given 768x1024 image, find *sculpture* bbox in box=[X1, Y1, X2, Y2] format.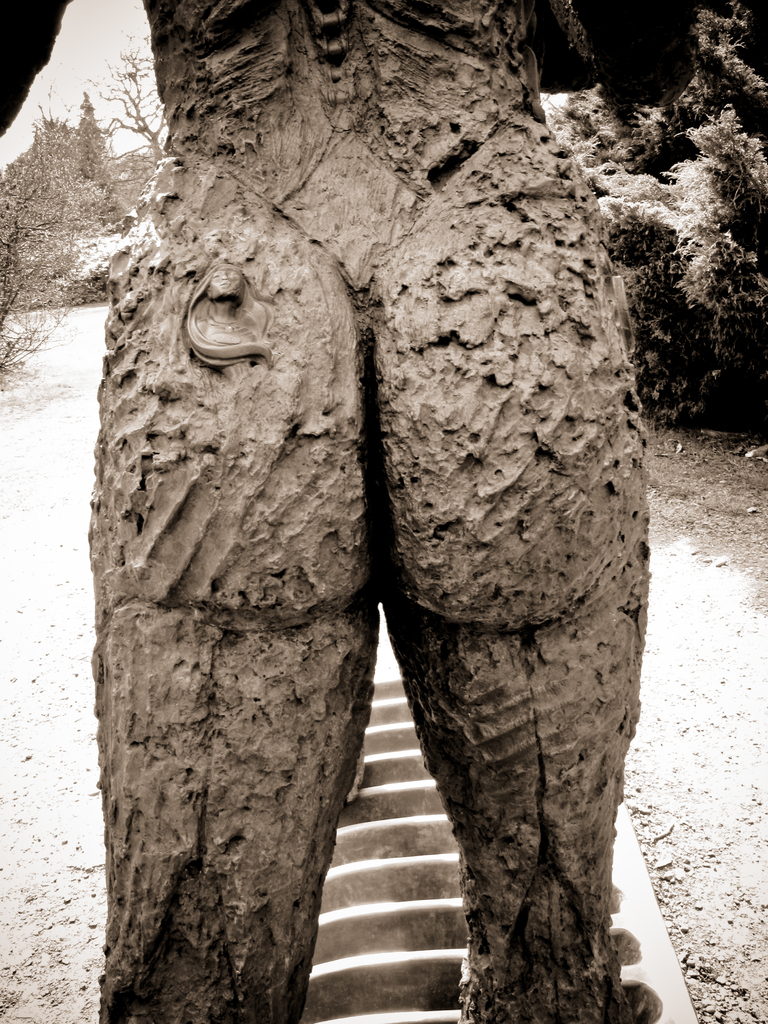
box=[55, 41, 672, 984].
